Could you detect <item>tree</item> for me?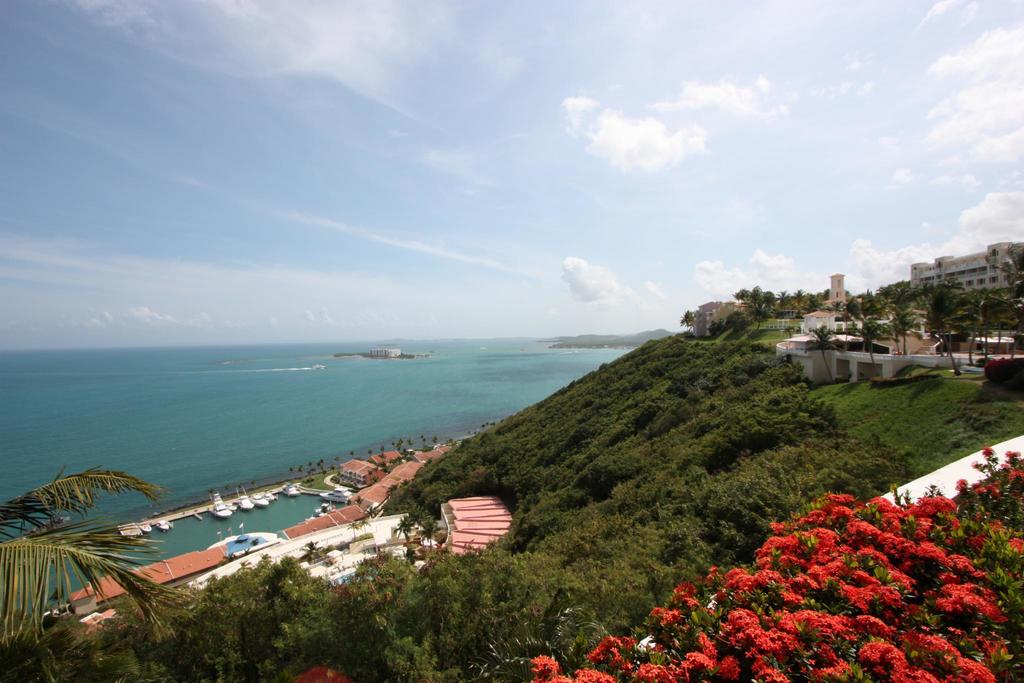
Detection result: [917, 274, 975, 377].
